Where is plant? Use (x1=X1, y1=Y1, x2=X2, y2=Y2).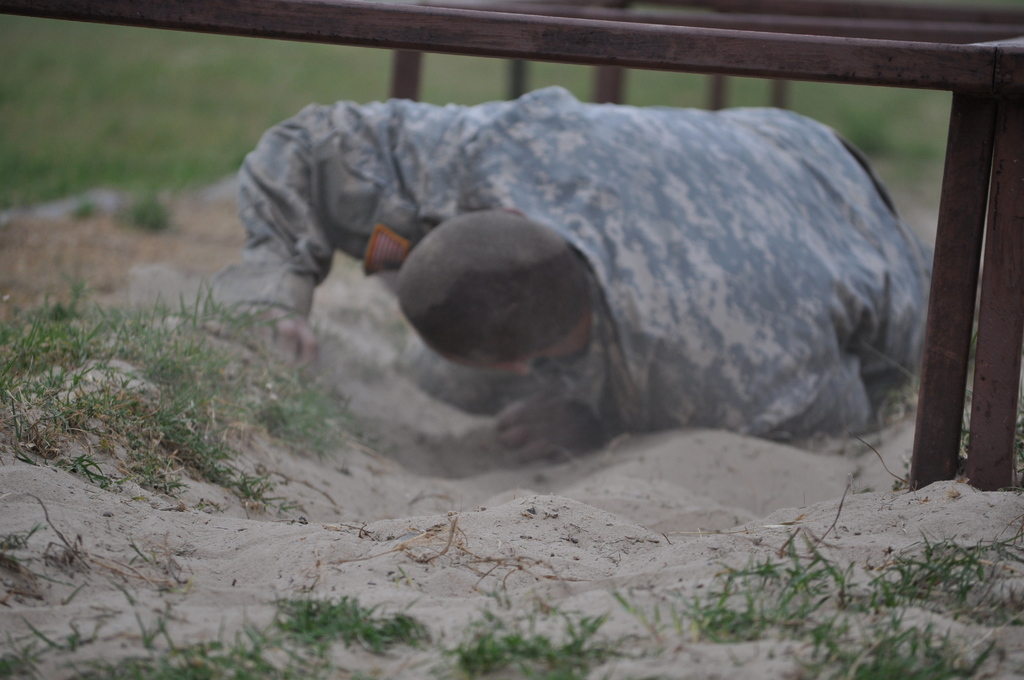
(x1=531, y1=55, x2=586, y2=101).
